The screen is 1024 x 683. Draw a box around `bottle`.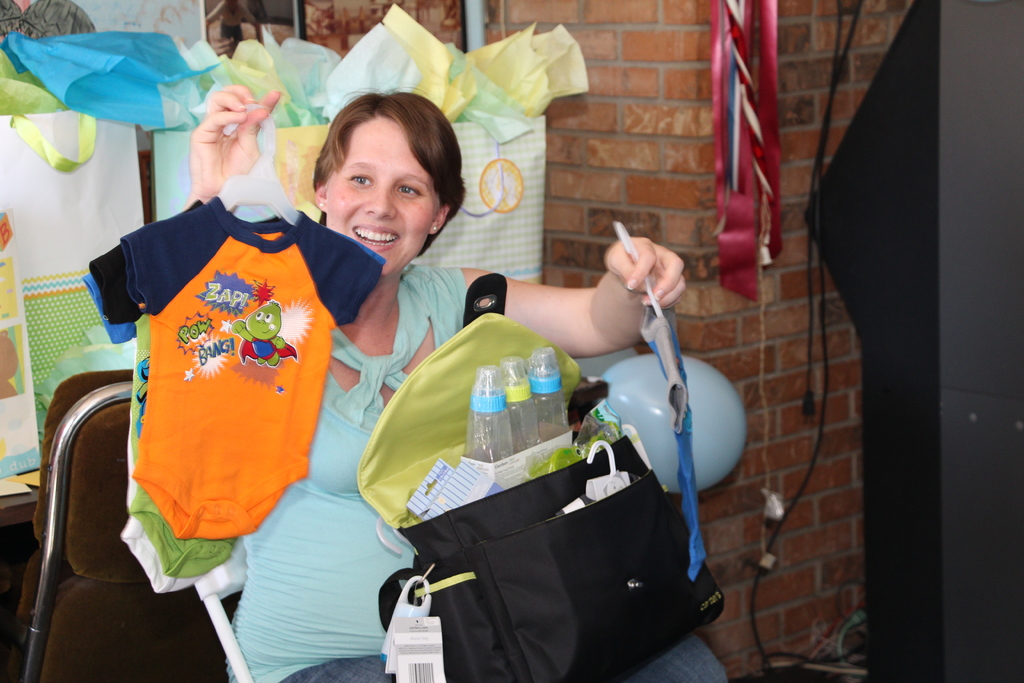
box(530, 349, 569, 440).
